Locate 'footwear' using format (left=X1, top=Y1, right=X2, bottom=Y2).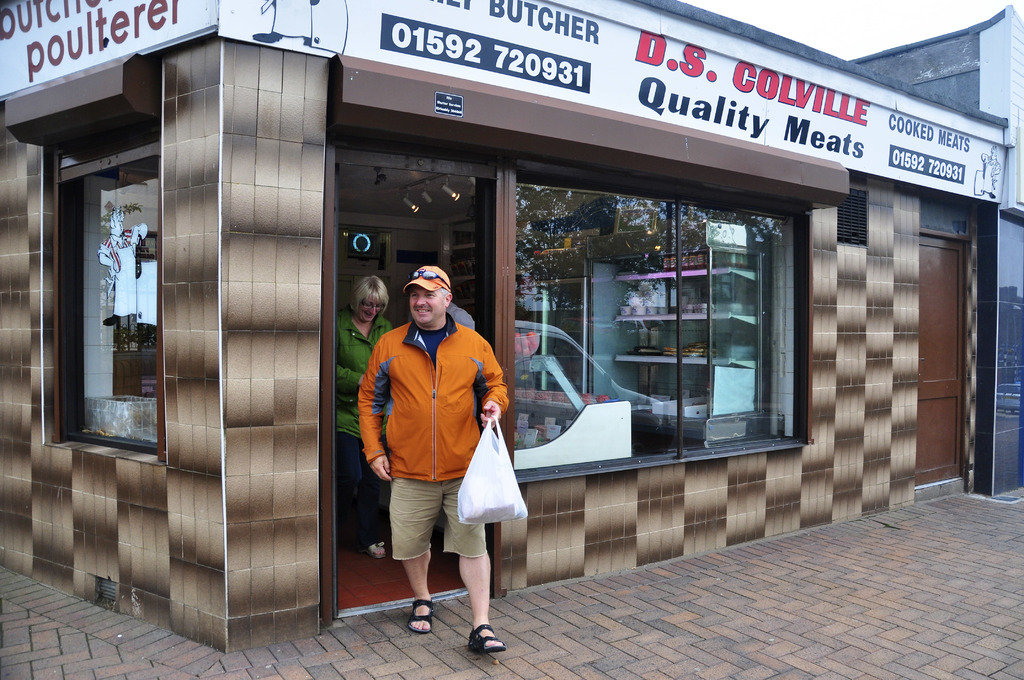
(left=466, top=623, right=508, bottom=658).
